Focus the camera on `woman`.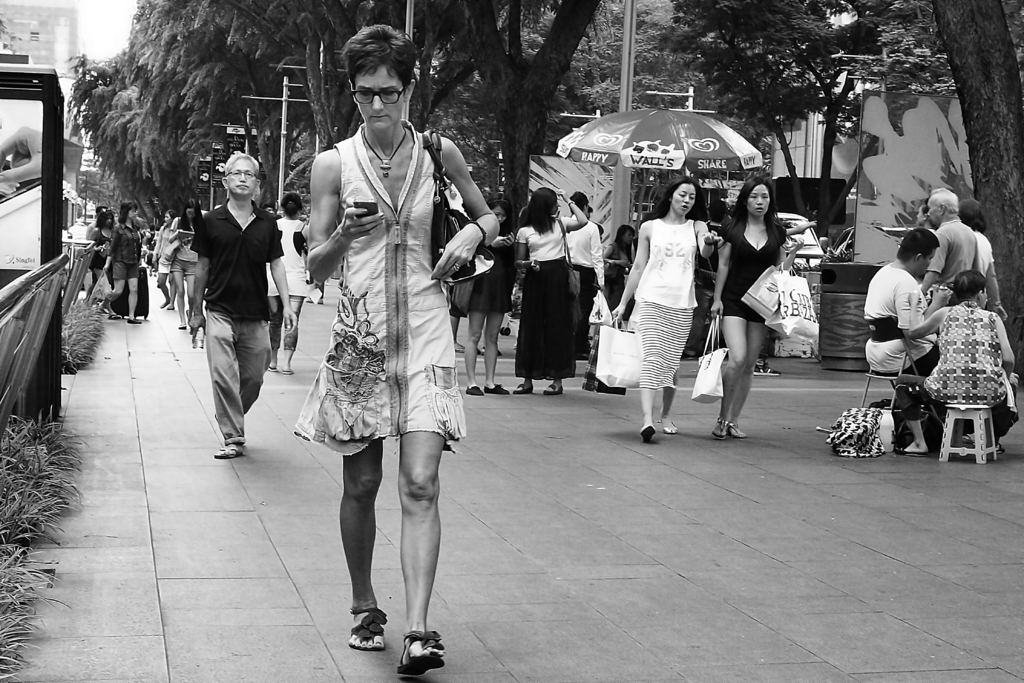
Focus region: [604, 224, 639, 306].
